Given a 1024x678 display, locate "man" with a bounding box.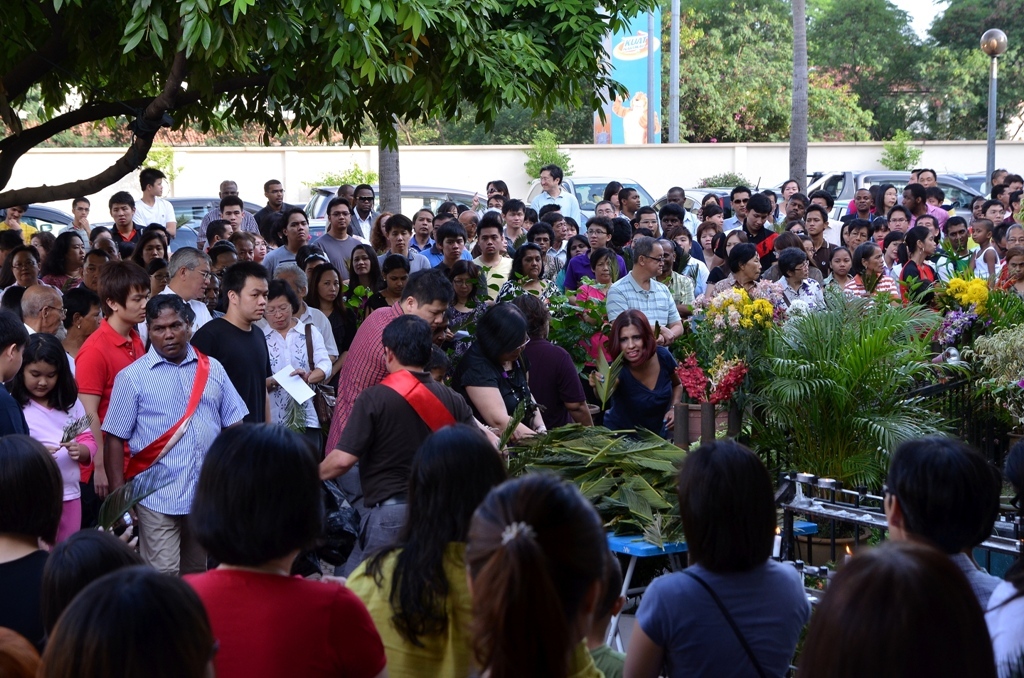
Located: crop(656, 203, 709, 271).
